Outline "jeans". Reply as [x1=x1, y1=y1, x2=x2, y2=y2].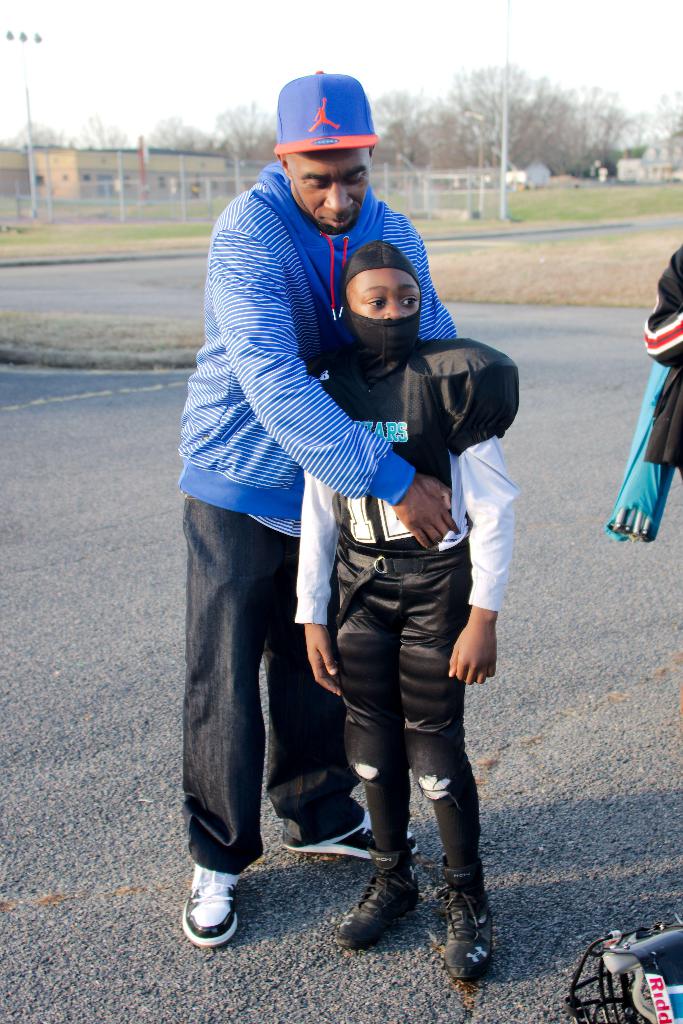
[x1=317, y1=547, x2=484, y2=892].
